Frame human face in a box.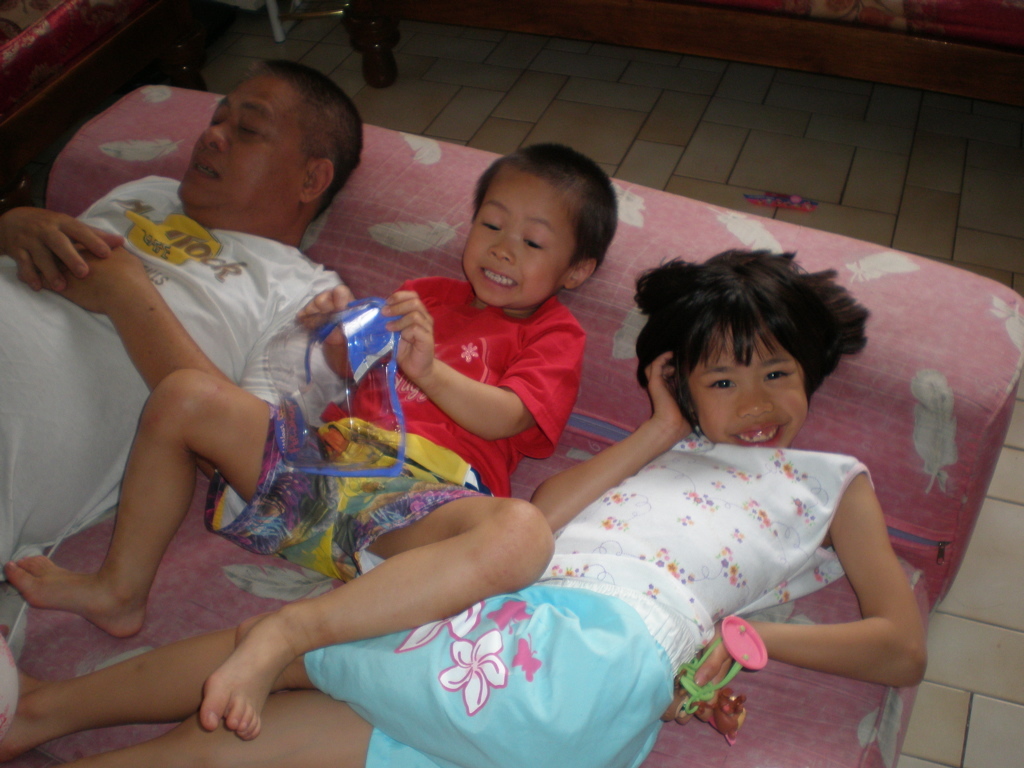
Rect(676, 320, 813, 448).
